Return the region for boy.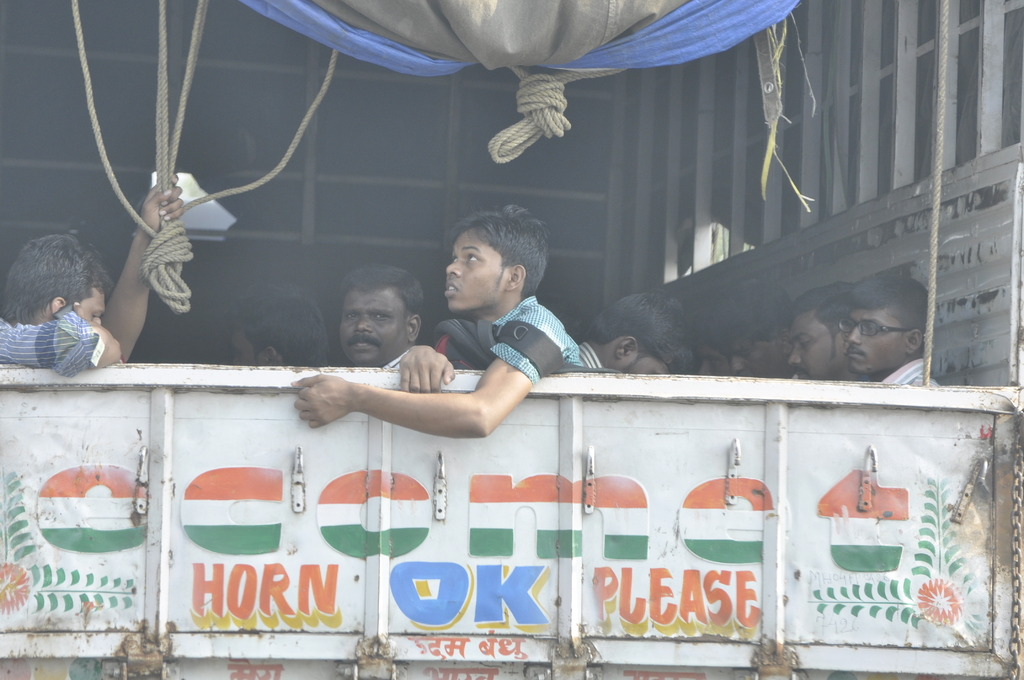
bbox=[223, 281, 328, 369].
